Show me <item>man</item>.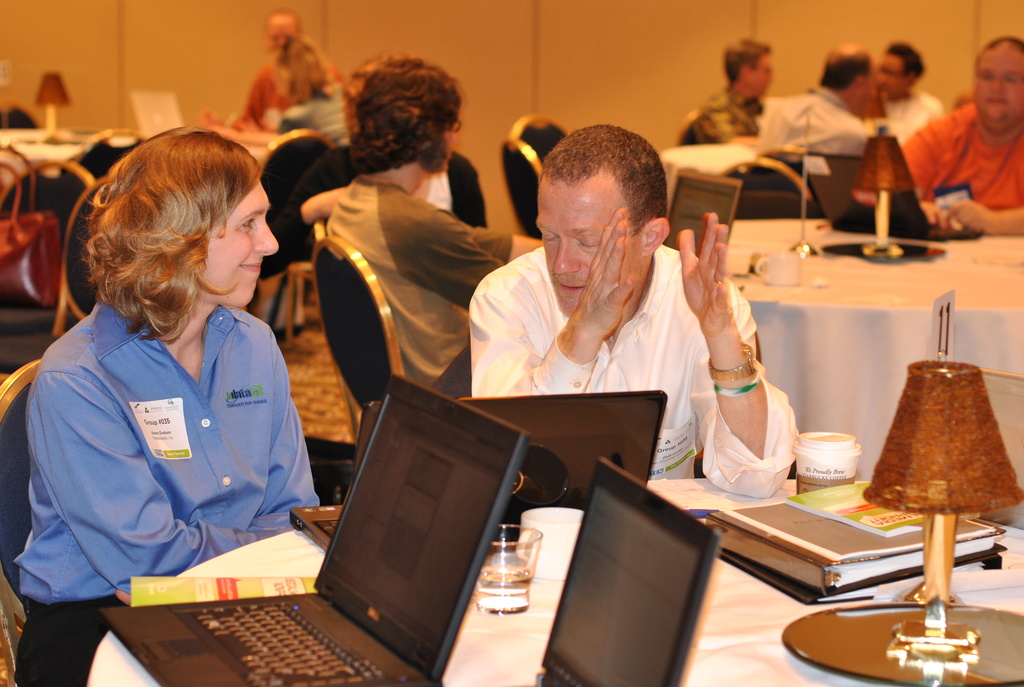
<item>man</item> is here: rect(230, 13, 345, 133).
